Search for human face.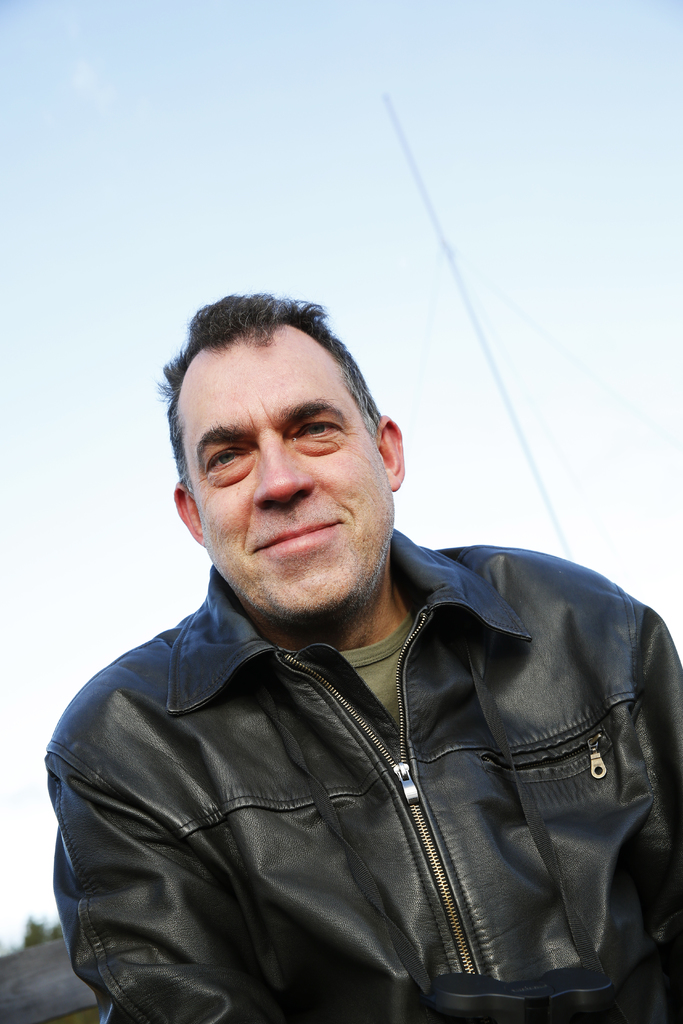
Found at (x1=166, y1=323, x2=399, y2=625).
